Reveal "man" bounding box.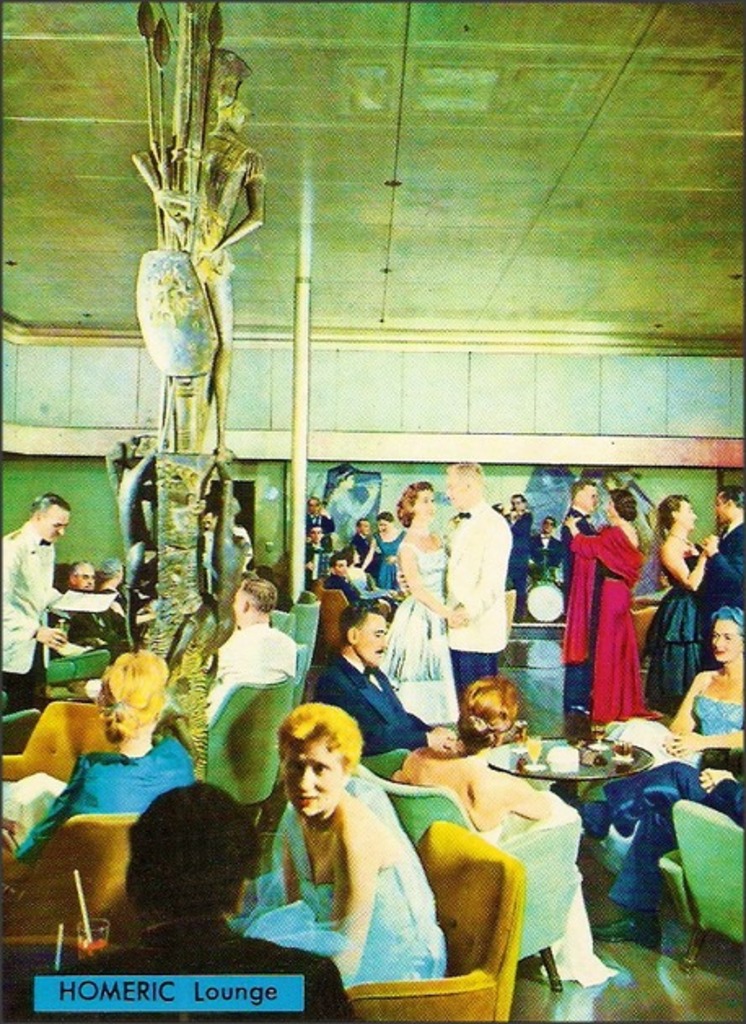
Revealed: bbox(54, 560, 116, 656).
